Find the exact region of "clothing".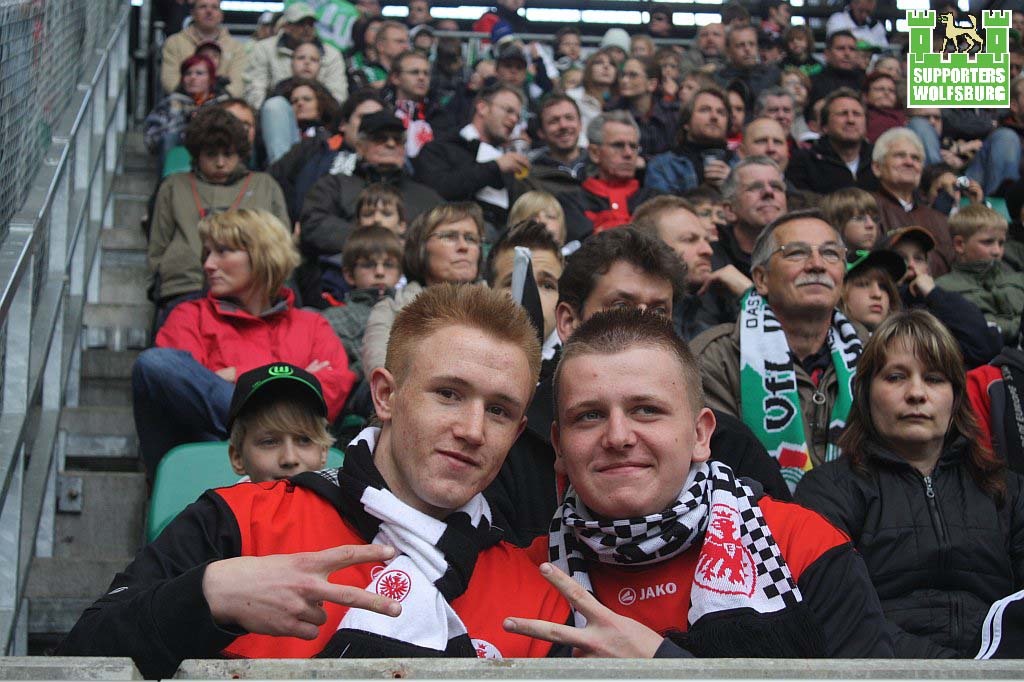
Exact region: [x1=620, y1=98, x2=676, y2=151].
